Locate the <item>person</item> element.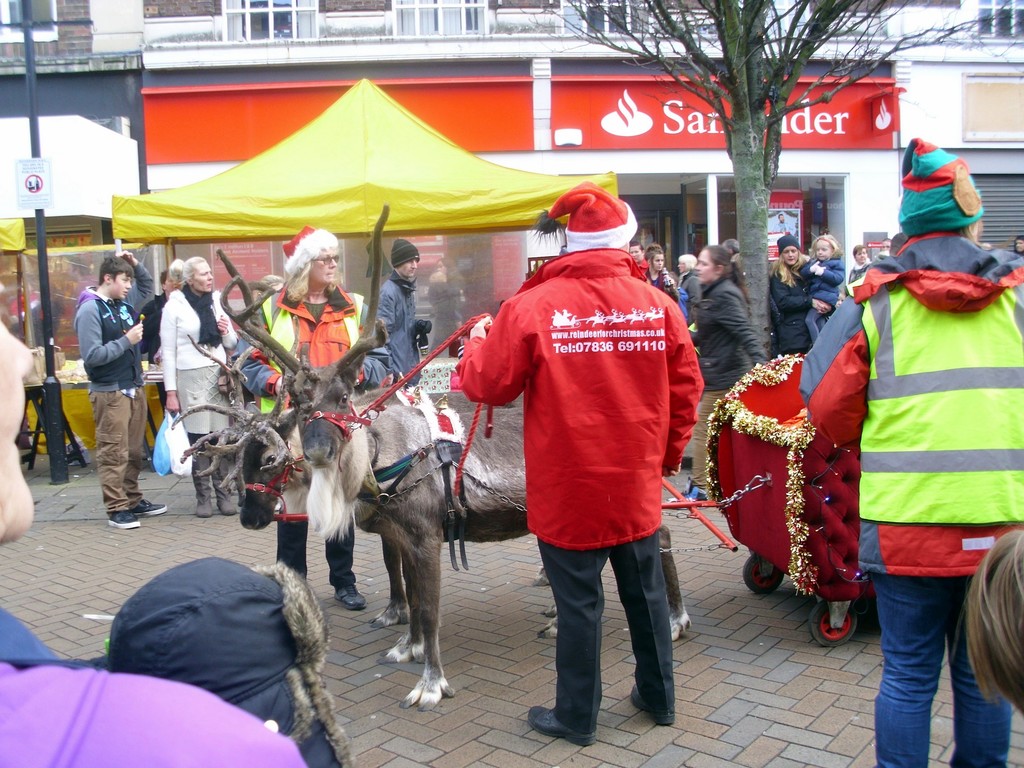
Element bbox: box=[464, 179, 705, 748].
